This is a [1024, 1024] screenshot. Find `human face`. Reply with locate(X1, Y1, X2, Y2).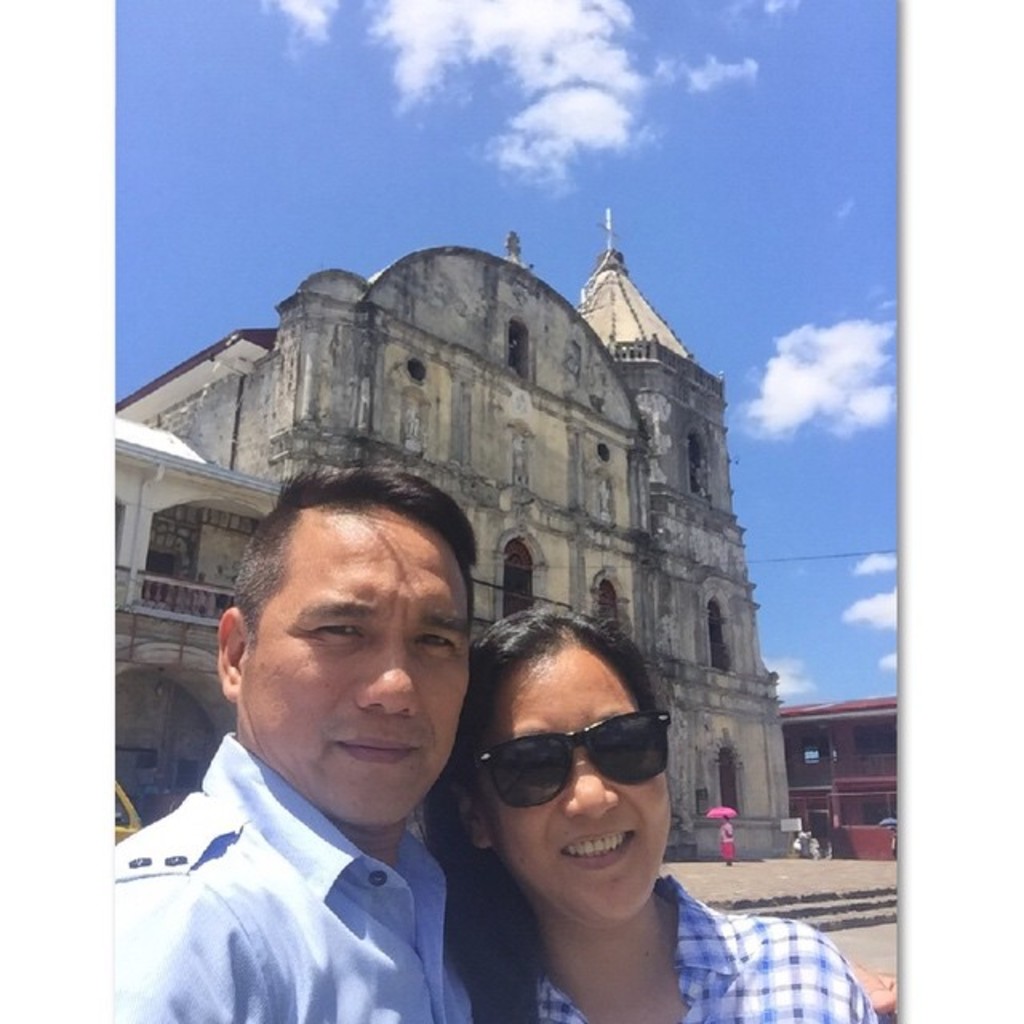
locate(498, 659, 670, 917).
